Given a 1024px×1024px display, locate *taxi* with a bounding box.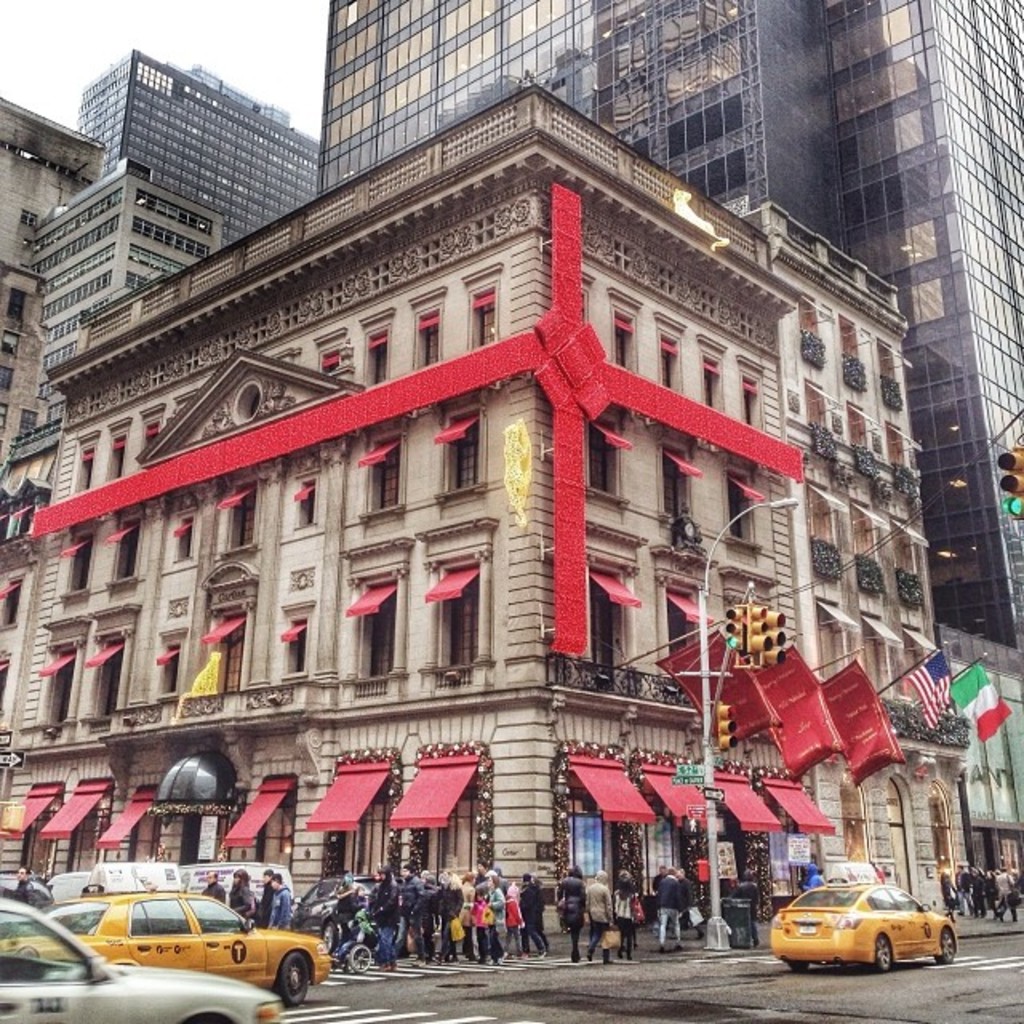
Located: (left=766, top=861, right=958, bottom=974).
